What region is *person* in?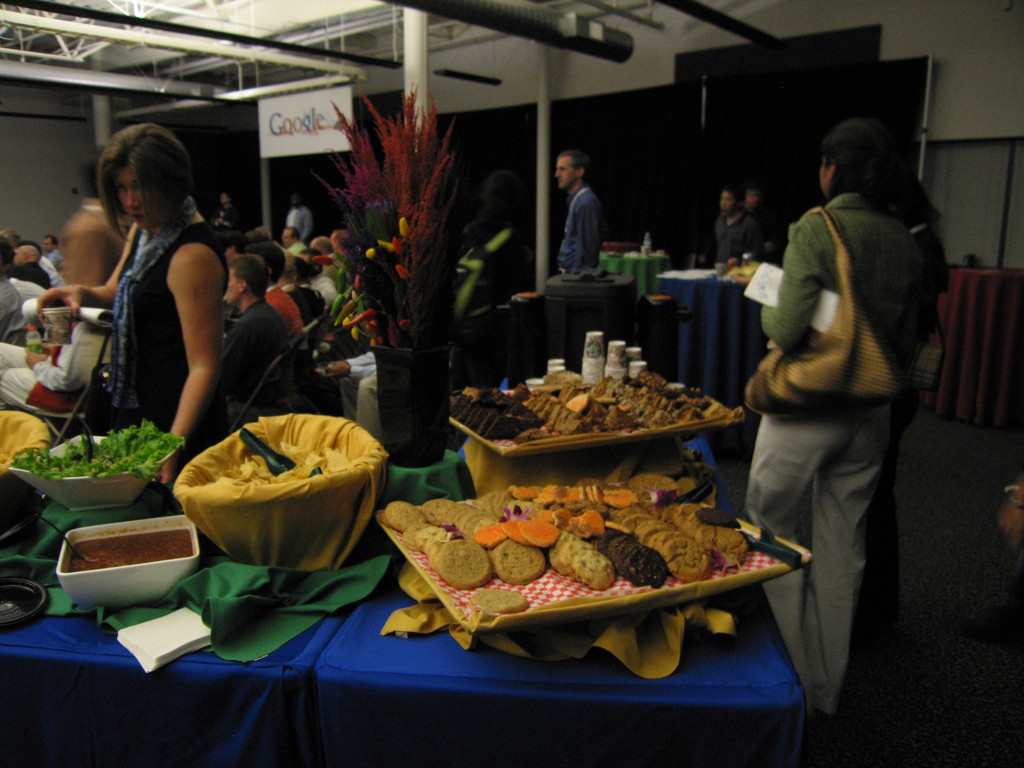
crop(555, 147, 601, 280).
